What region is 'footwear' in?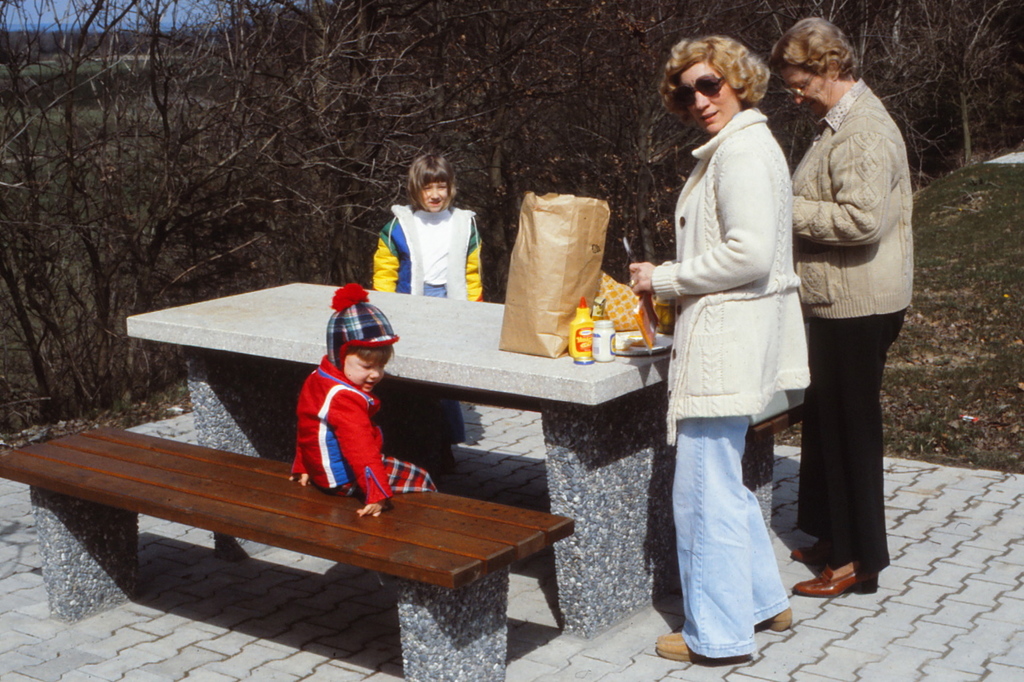
crop(655, 627, 751, 666).
